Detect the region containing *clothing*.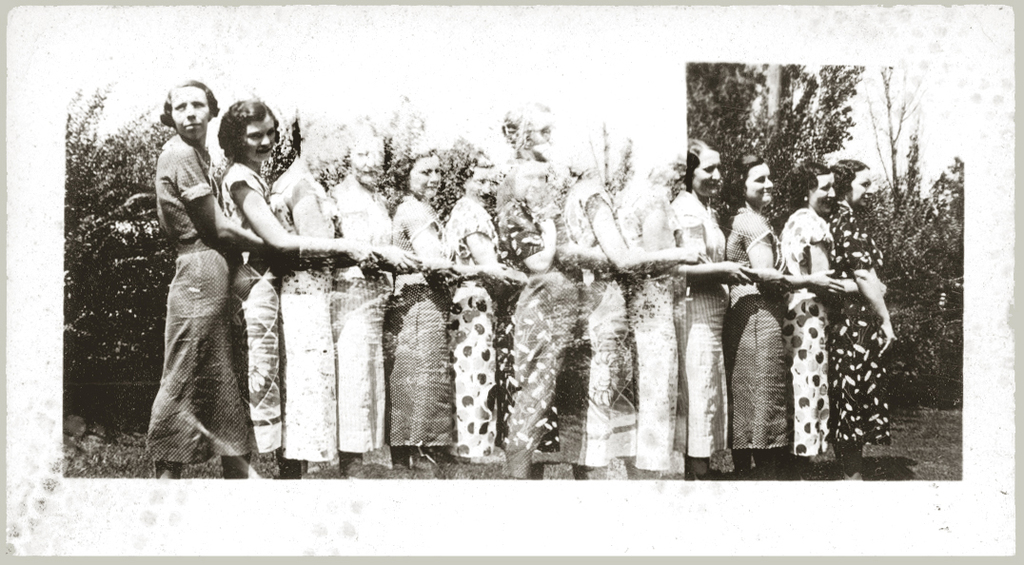
(228,165,288,460).
